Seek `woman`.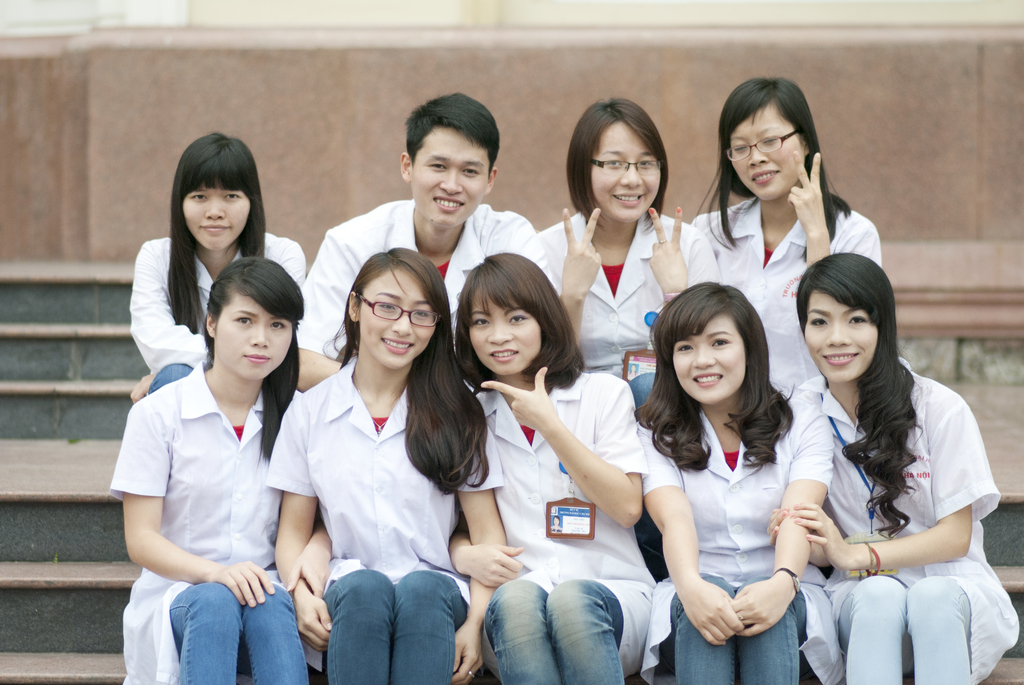
region(130, 132, 308, 398).
